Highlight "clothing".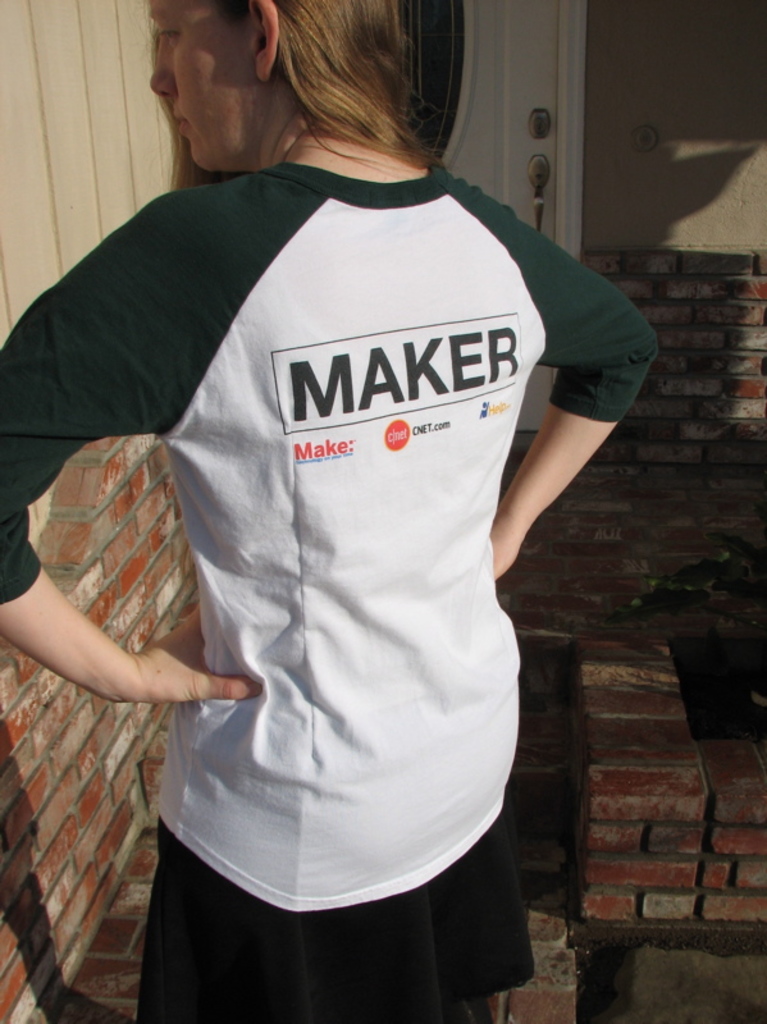
Highlighted region: rect(0, 159, 662, 1023).
